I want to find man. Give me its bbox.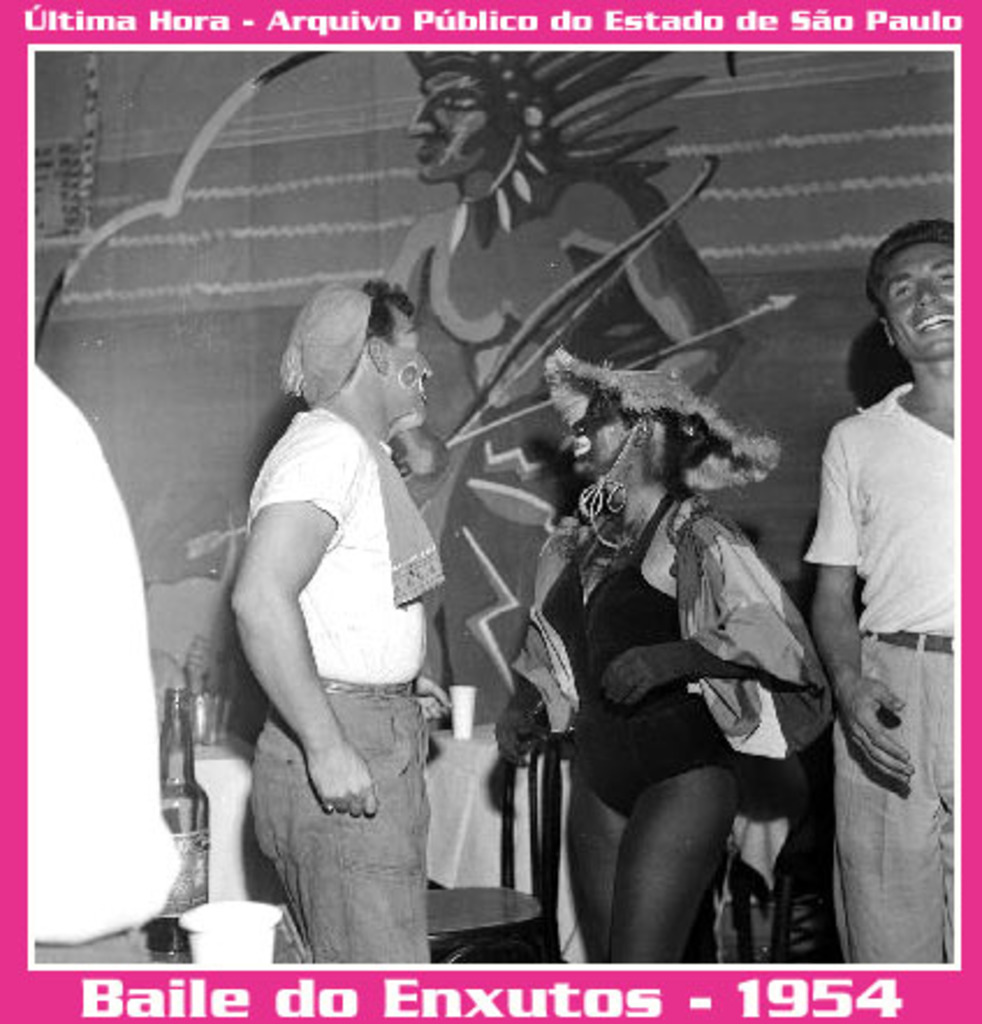
19, 364, 190, 971.
